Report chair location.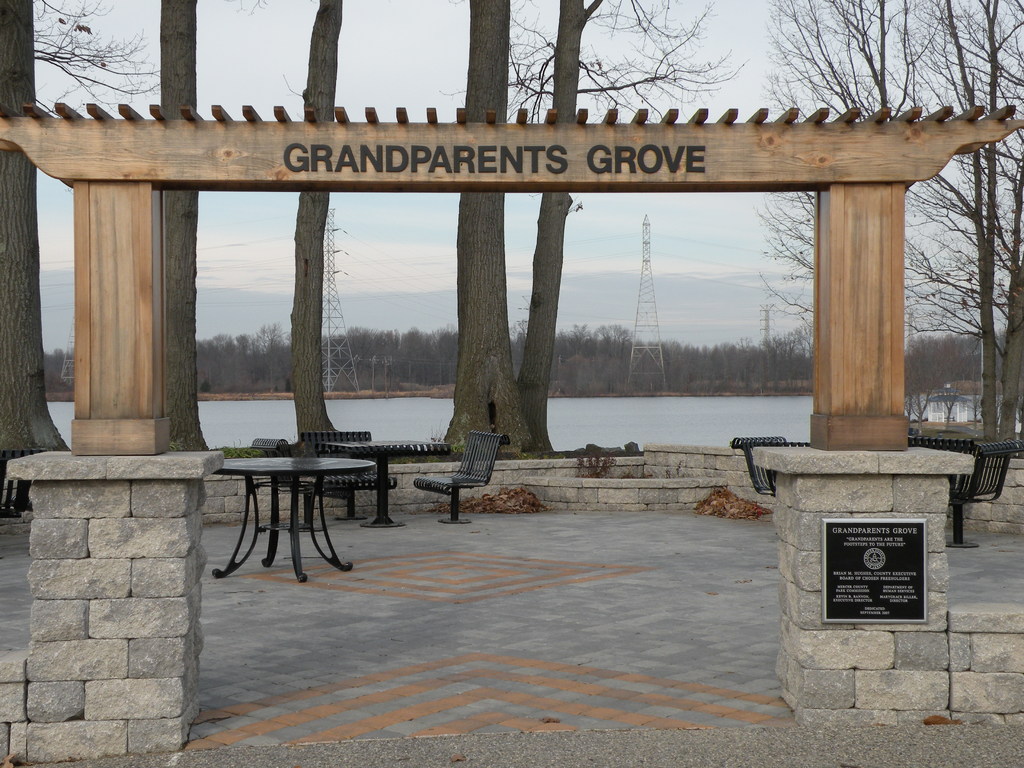
Report: Rect(296, 428, 398, 522).
